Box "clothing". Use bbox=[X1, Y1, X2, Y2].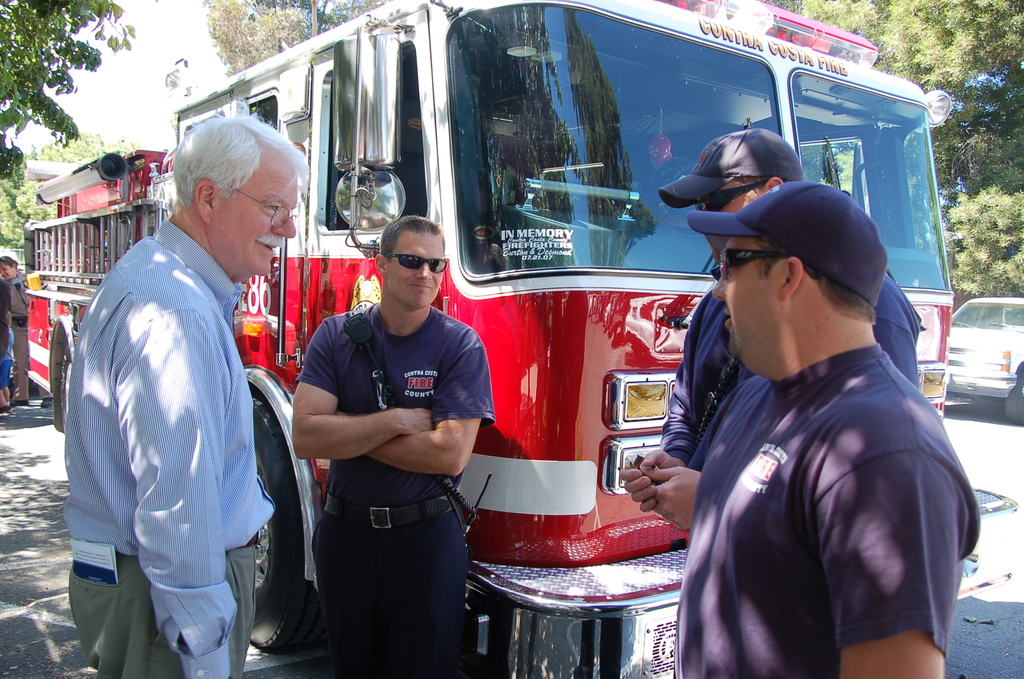
bbox=[1, 332, 12, 391].
